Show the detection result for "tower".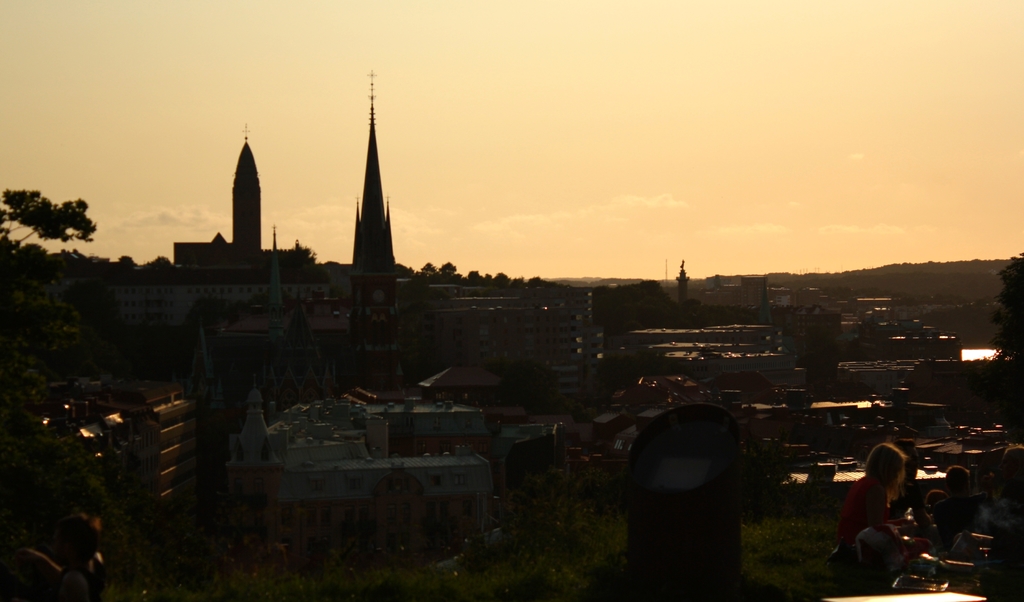
230, 125, 269, 248.
